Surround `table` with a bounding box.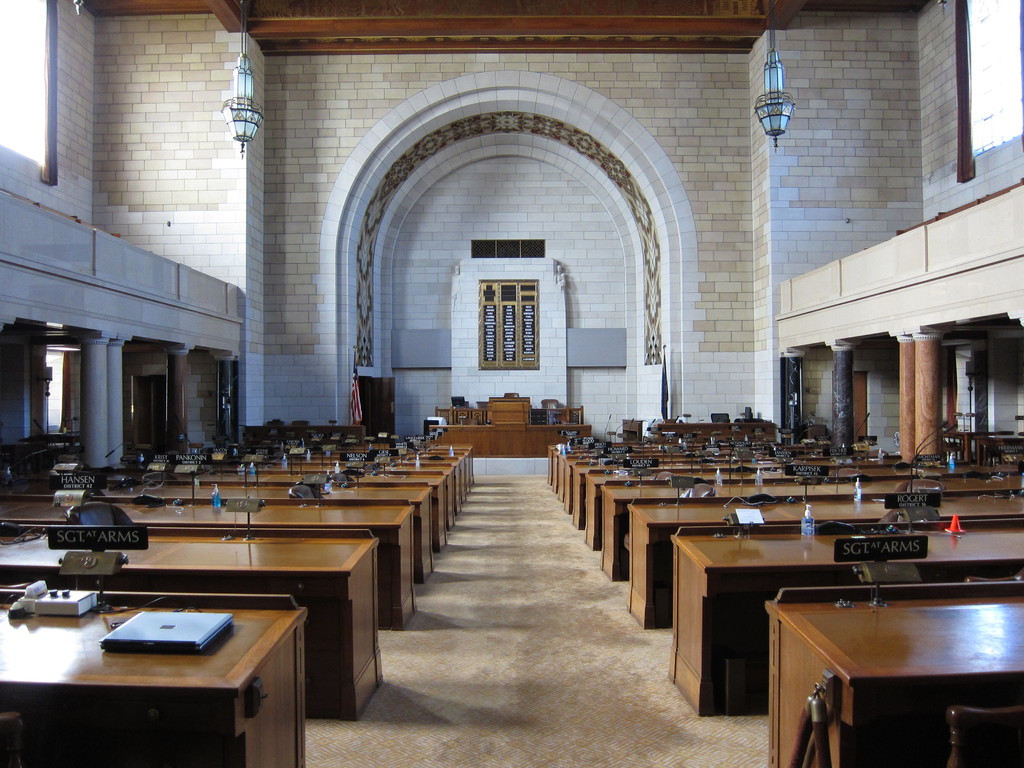
[202,447,465,506].
